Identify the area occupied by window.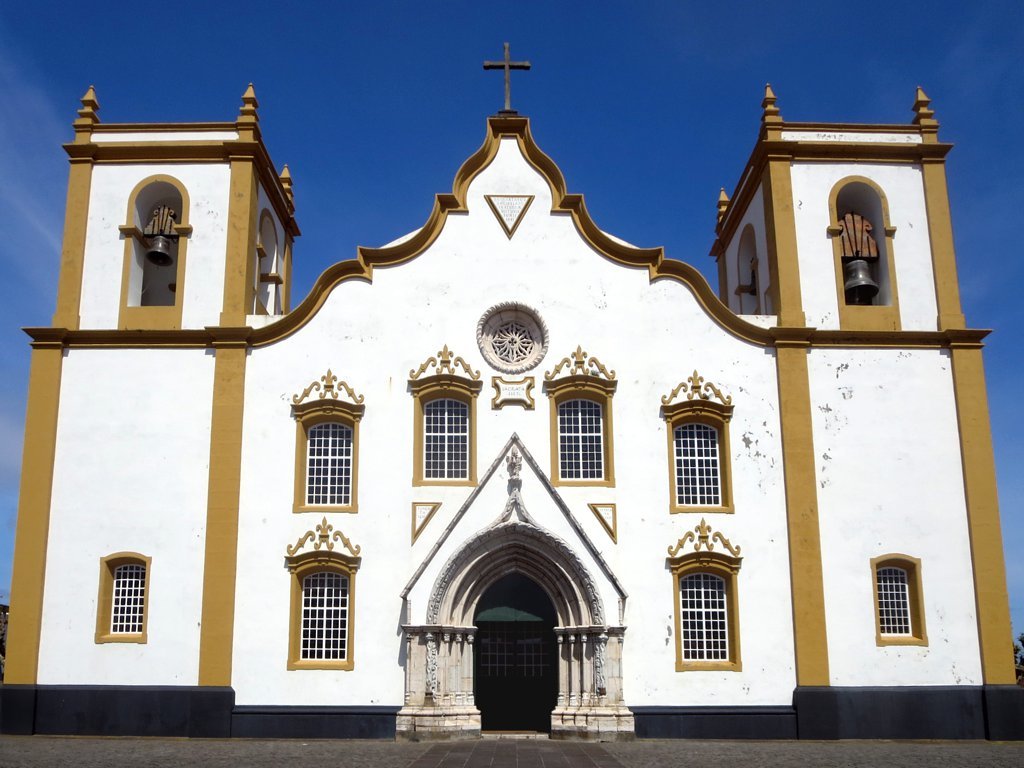
Area: box(406, 378, 476, 487).
